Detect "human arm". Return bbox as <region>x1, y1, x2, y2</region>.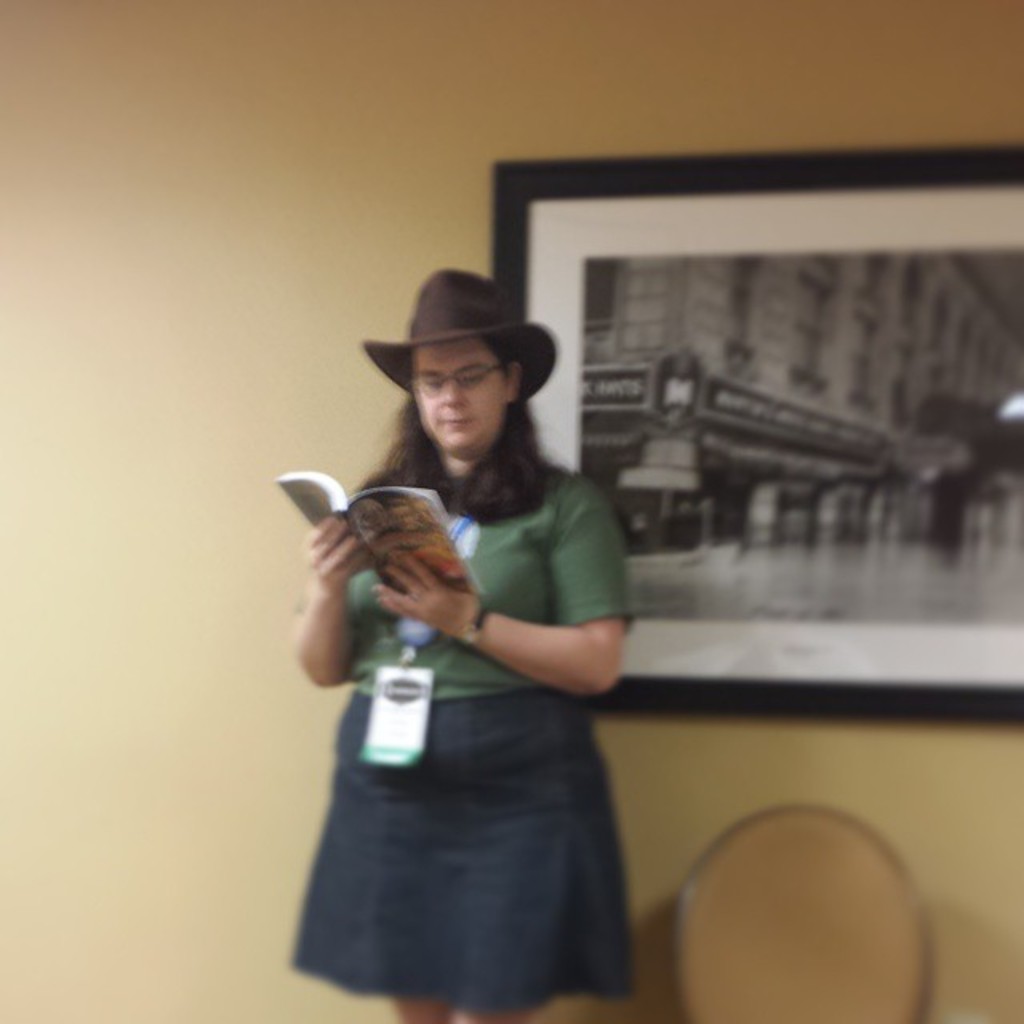
<region>282, 502, 387, 685</region>.
